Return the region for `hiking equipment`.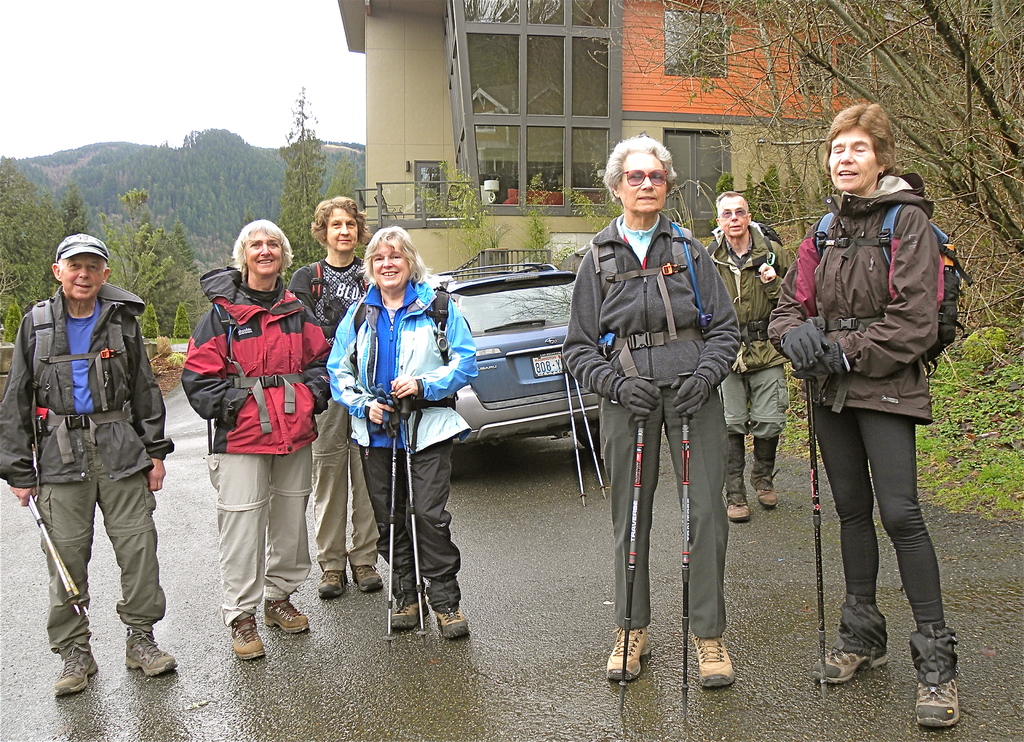
{"left": 680, "top": 370, "right": 685, "bottom": 720}.
